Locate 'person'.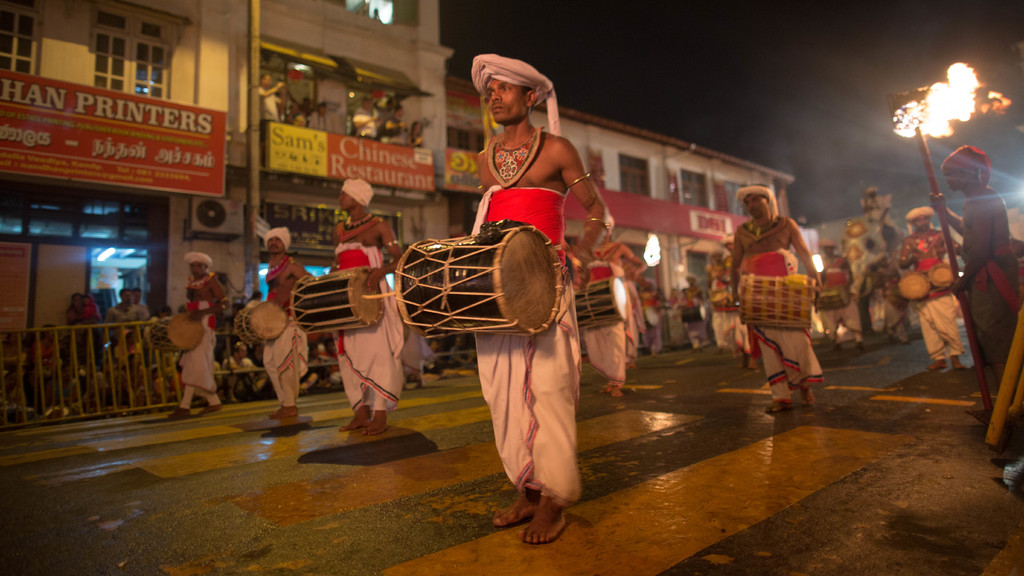
Bounding box: BBox(737, 168, 829, 402).
